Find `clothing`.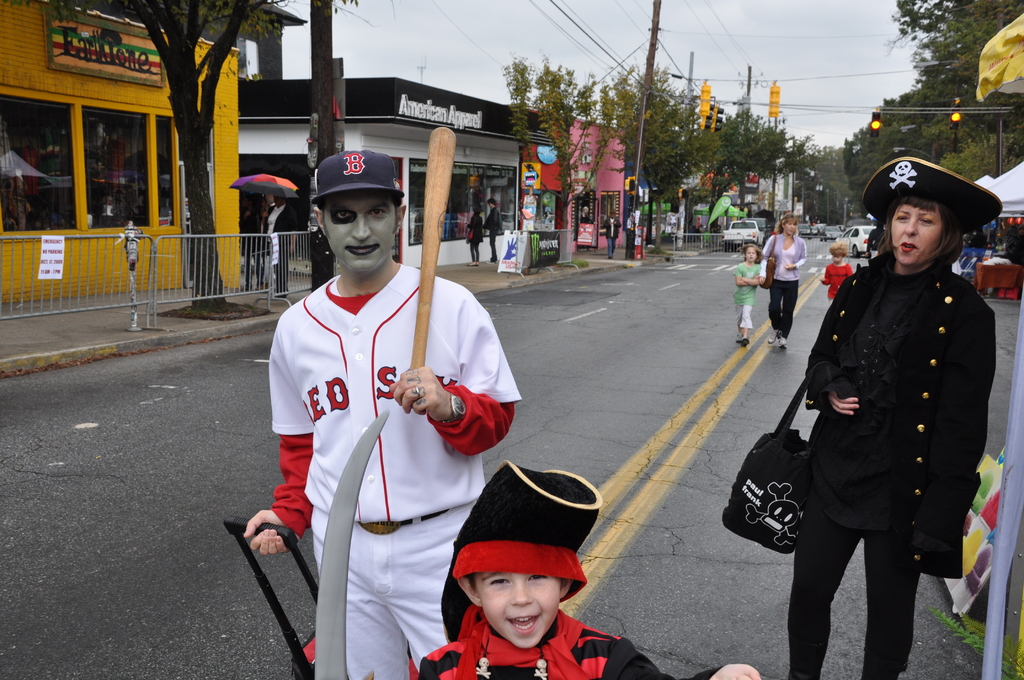
{"x1": 481, "y1": 206, "x2": 504, "y2": 263}.
